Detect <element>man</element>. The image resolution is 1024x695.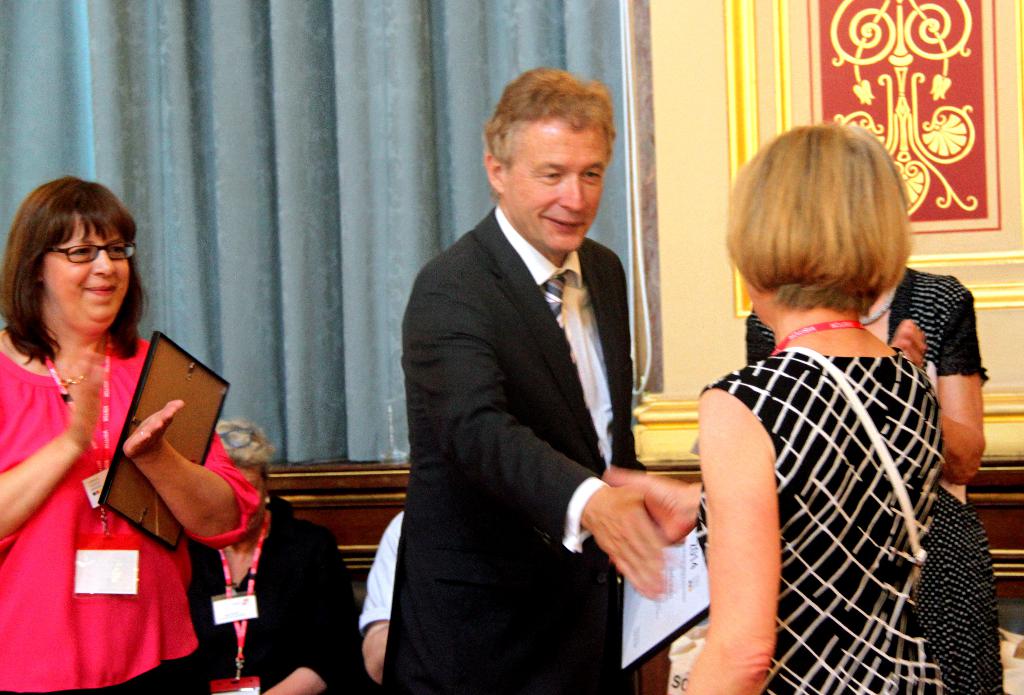
box(356, 489, 687, 694).
